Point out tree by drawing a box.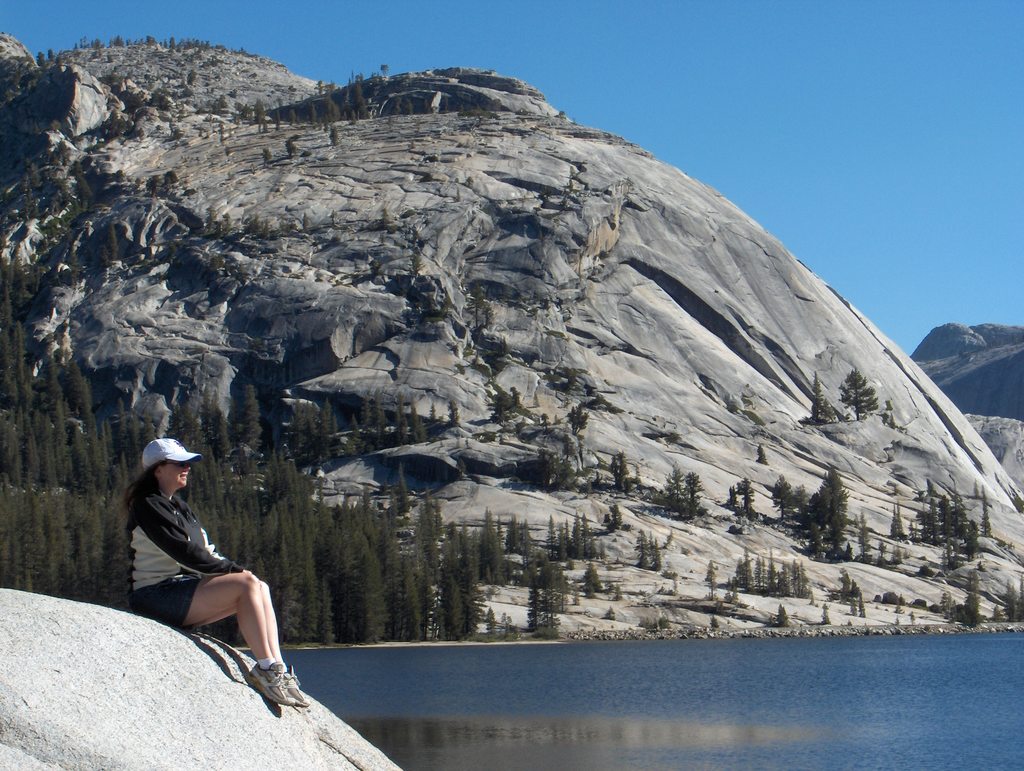
l=440, t=95, r=450, b=116.
